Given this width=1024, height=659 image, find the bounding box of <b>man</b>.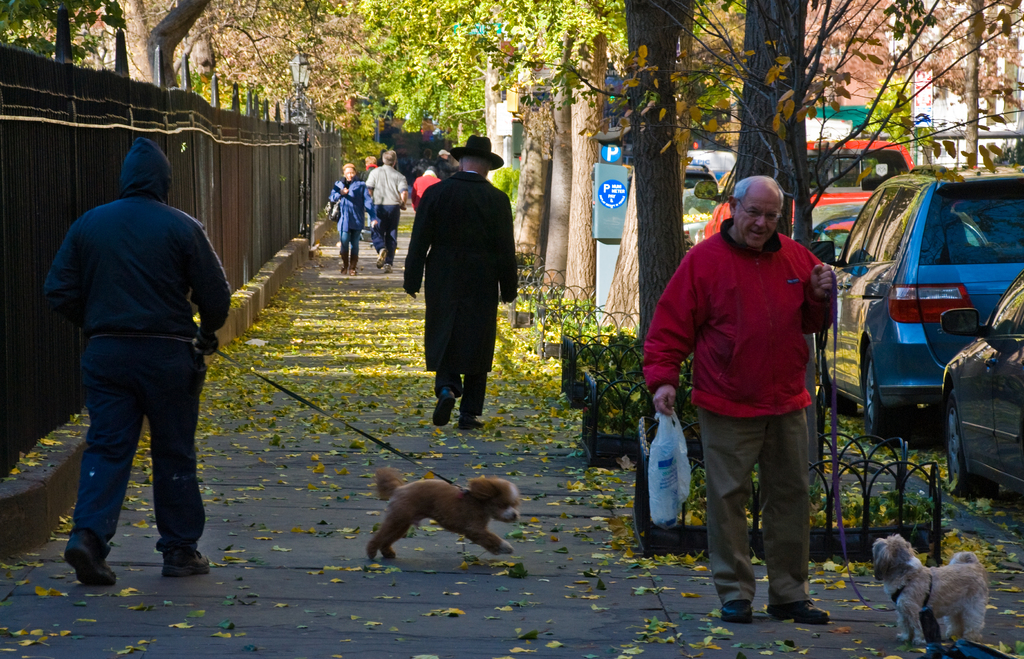
region(46, 135, 234, 586).
